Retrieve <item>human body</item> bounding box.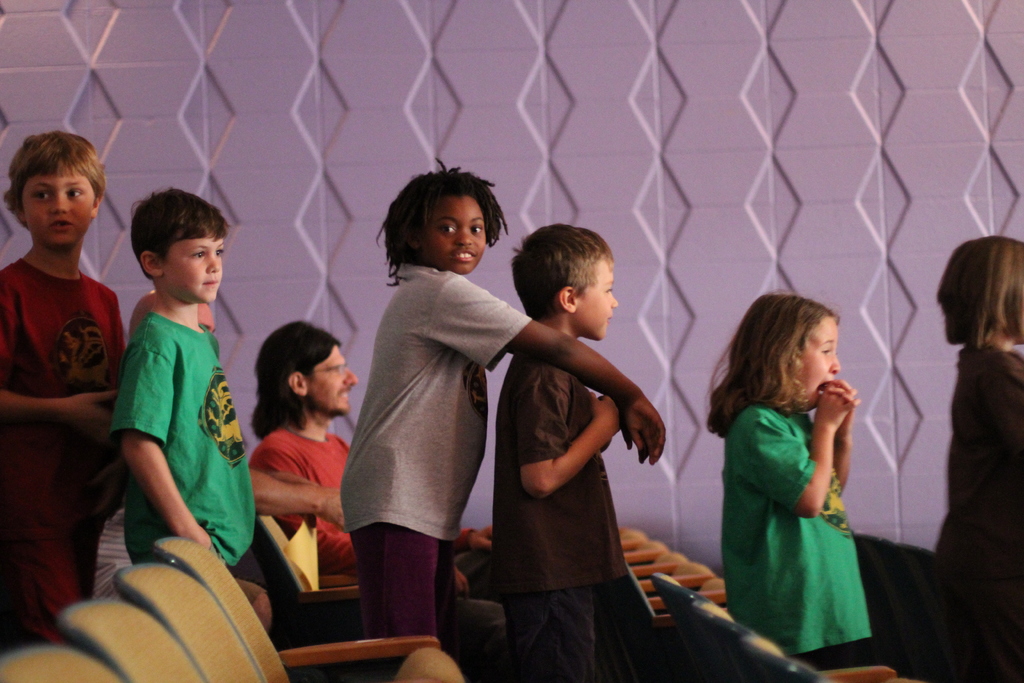
Bounding box: locate(248, 318, 364, 577).
